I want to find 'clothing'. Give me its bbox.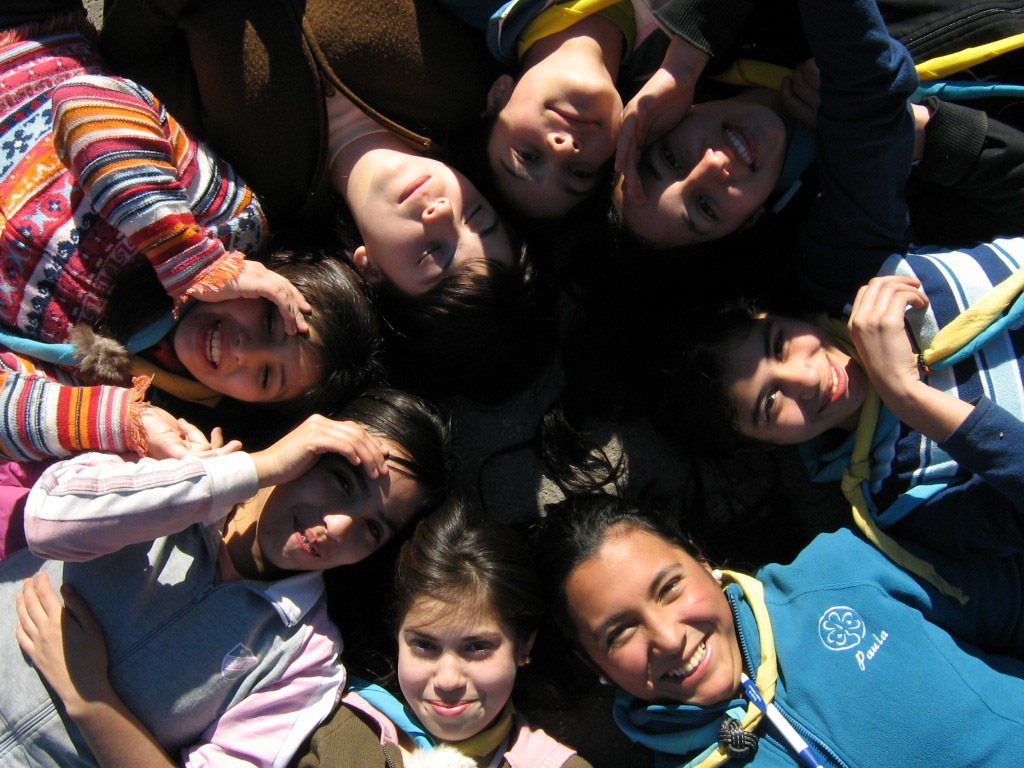
{"x1": 0, "y1": 0, "x2": 280, "y2": 458}.
